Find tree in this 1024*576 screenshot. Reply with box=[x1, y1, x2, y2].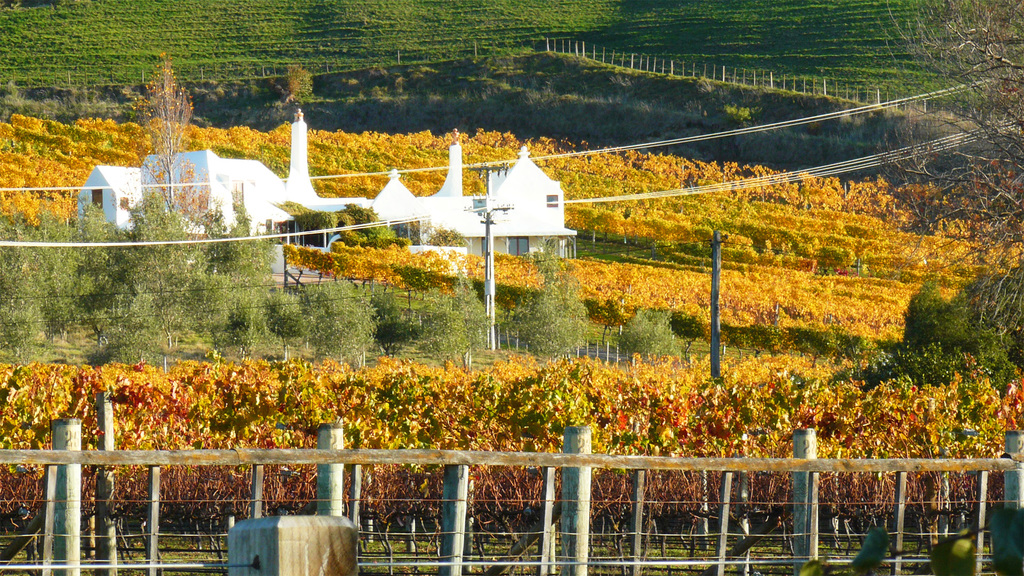
box=[503, 226, 600, 376].
